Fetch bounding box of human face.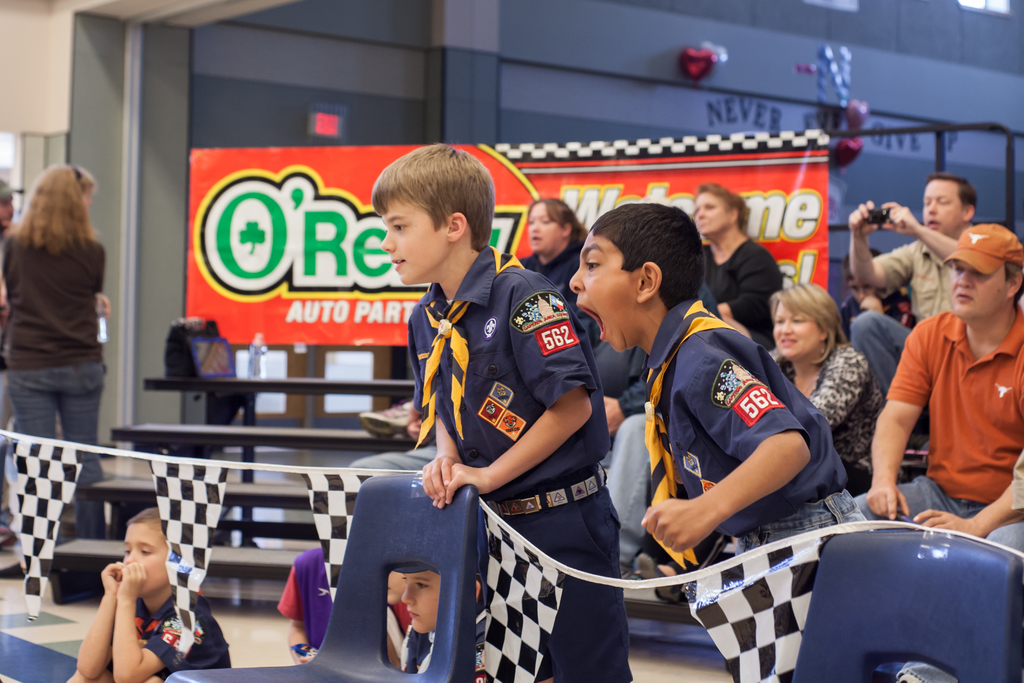
Bbox: left=527, top=204, right=561, bottom=253.
